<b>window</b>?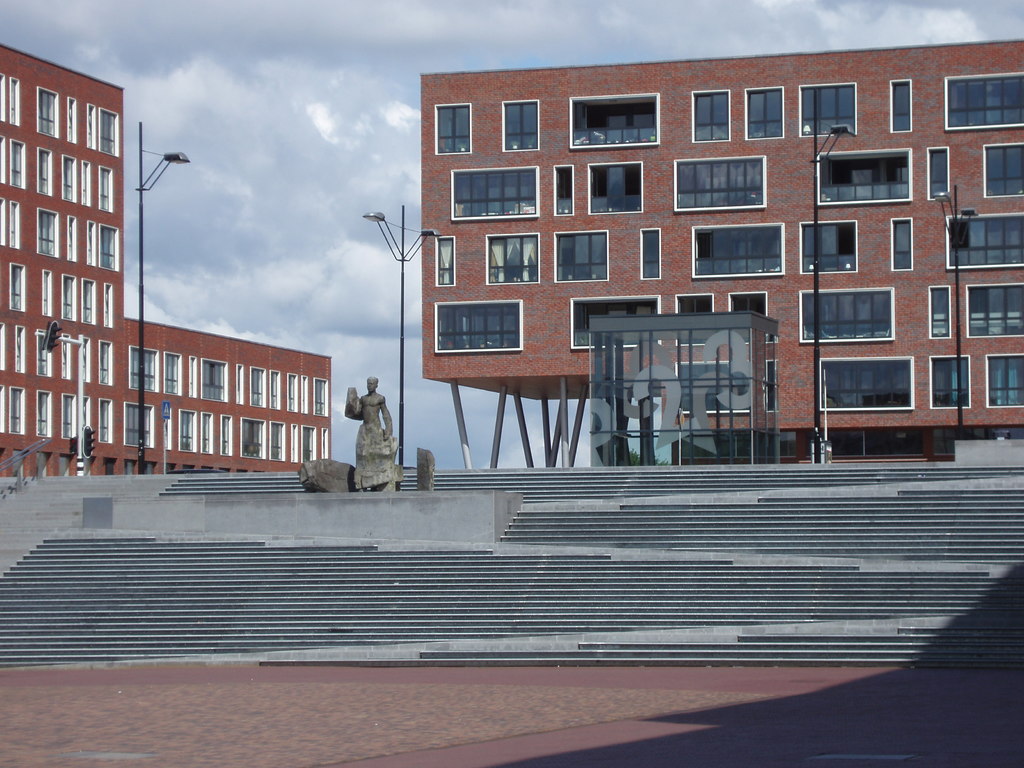
BBox(813, 154, 909, 205)
